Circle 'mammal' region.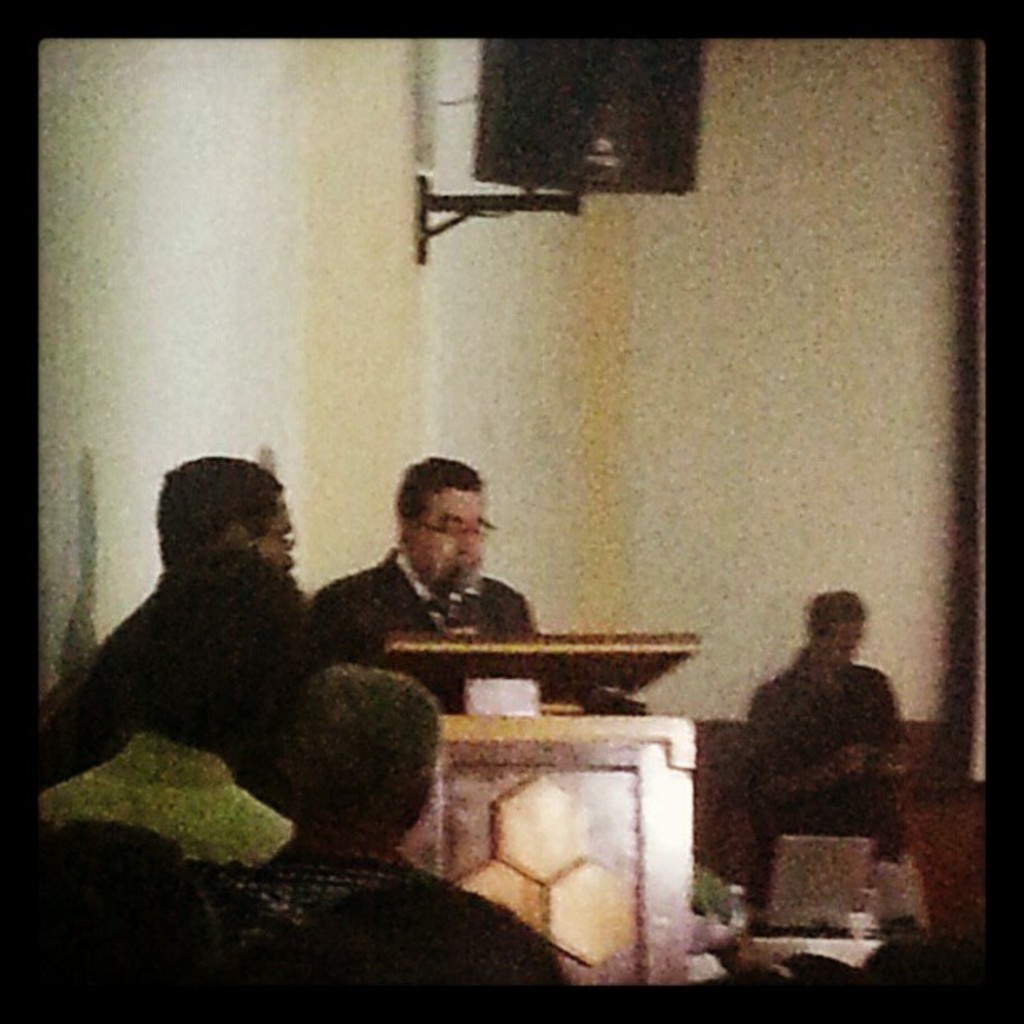
Region: bbox=(721, 581, 924, 885).
